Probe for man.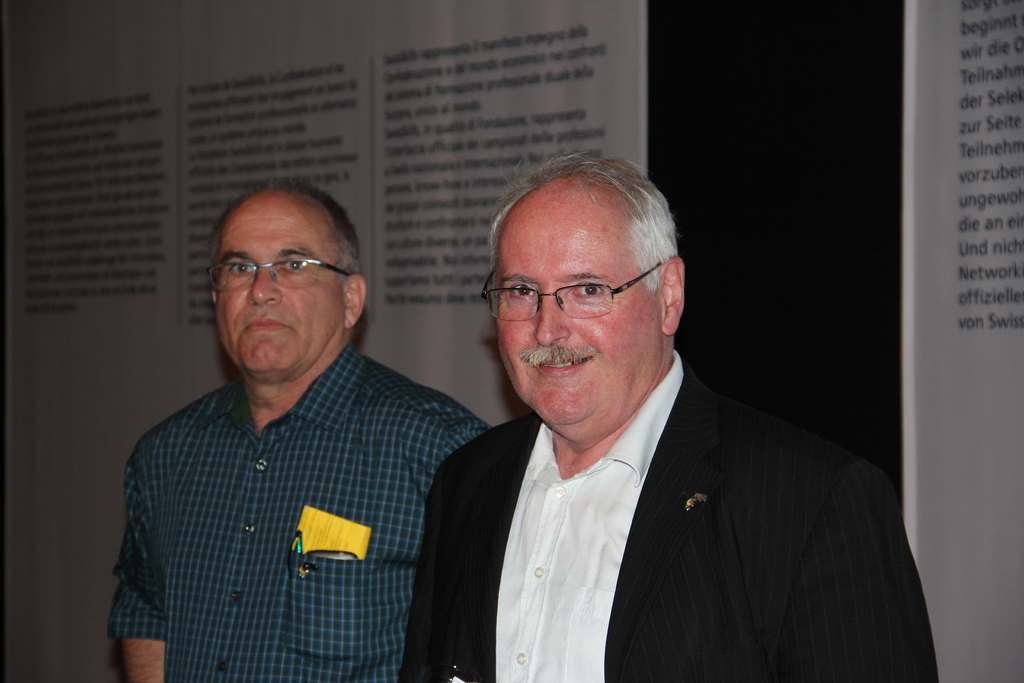
Probe result: detection(398, 157, 940, 682).
